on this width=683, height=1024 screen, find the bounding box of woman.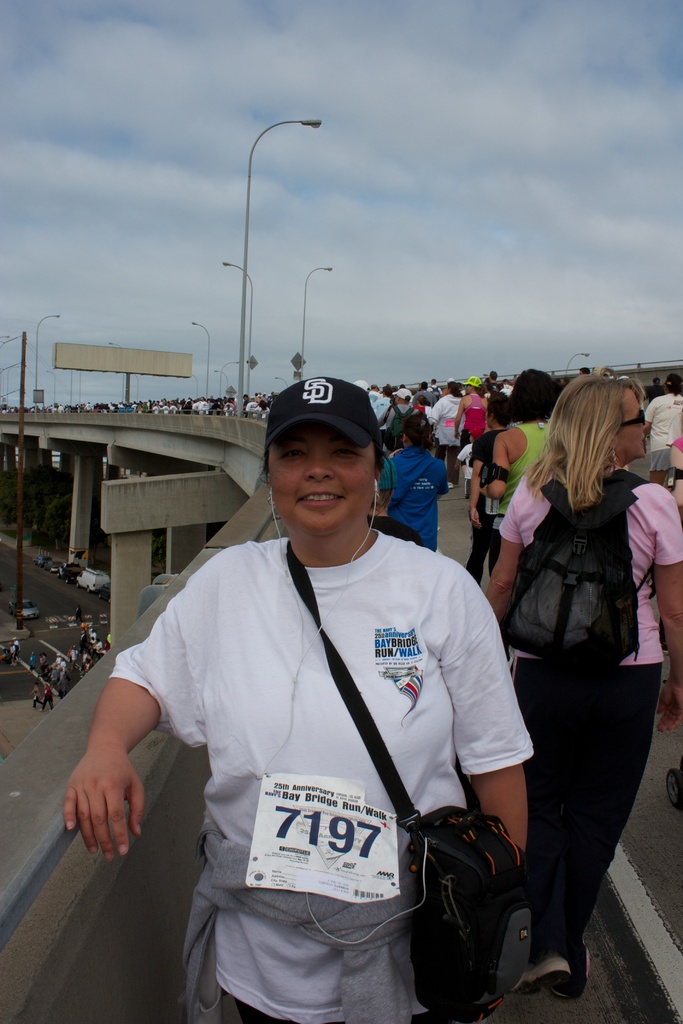
Bounding box: crop(480, 349, 668, 994).
